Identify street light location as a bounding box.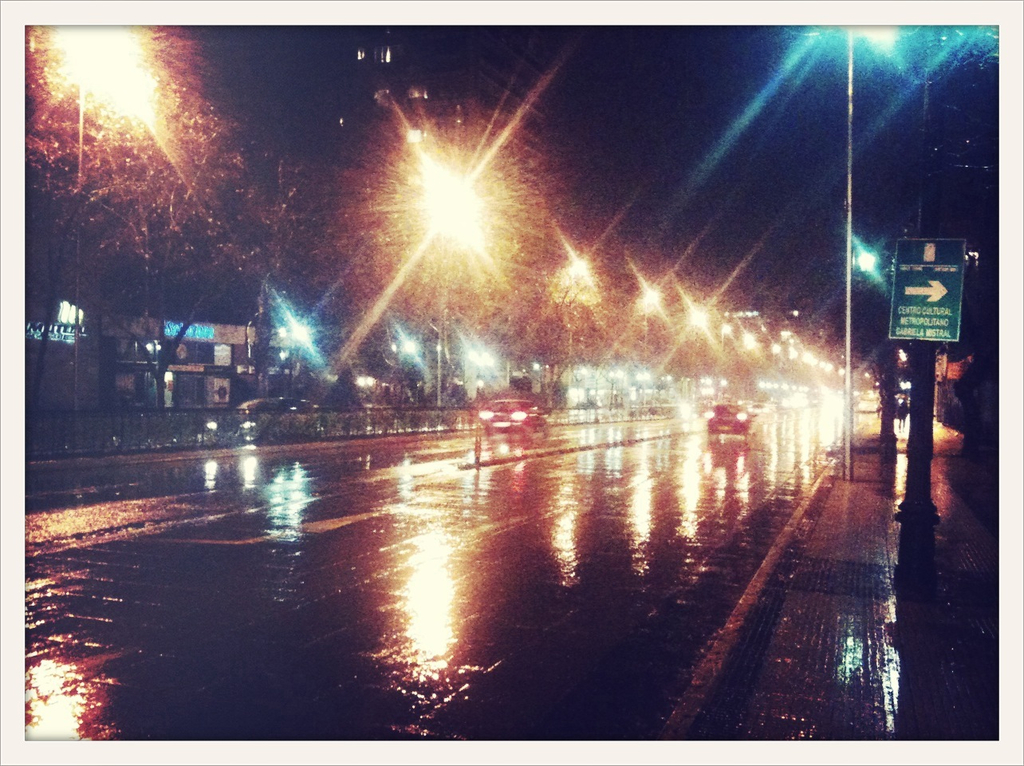
Rect(802, 349, 813, 368).
